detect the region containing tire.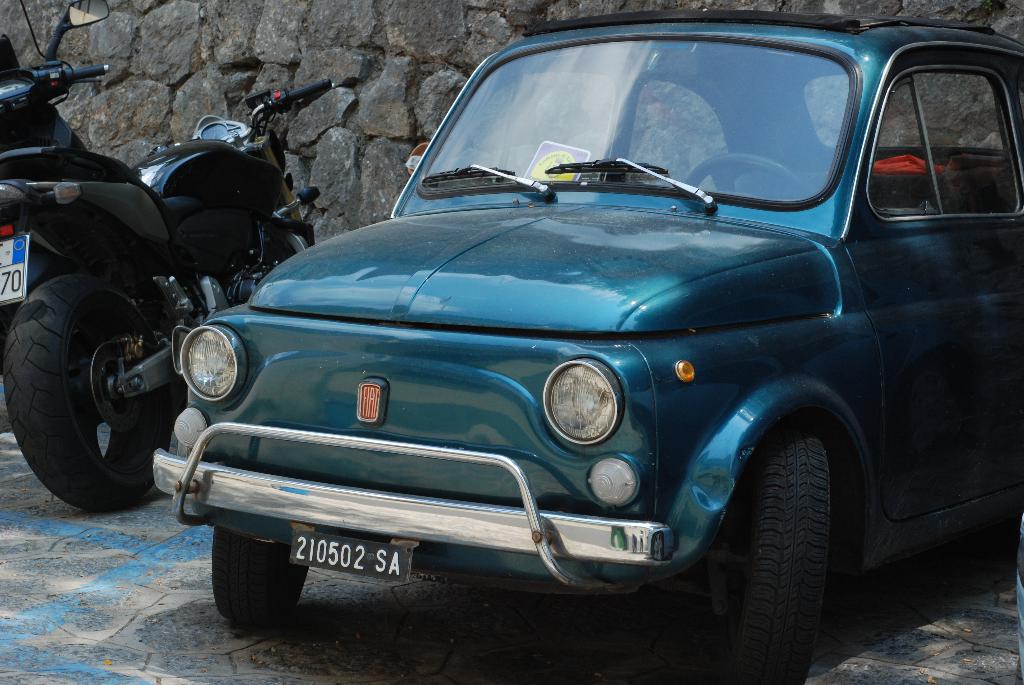
BBox(6, 281, 180, 508).
